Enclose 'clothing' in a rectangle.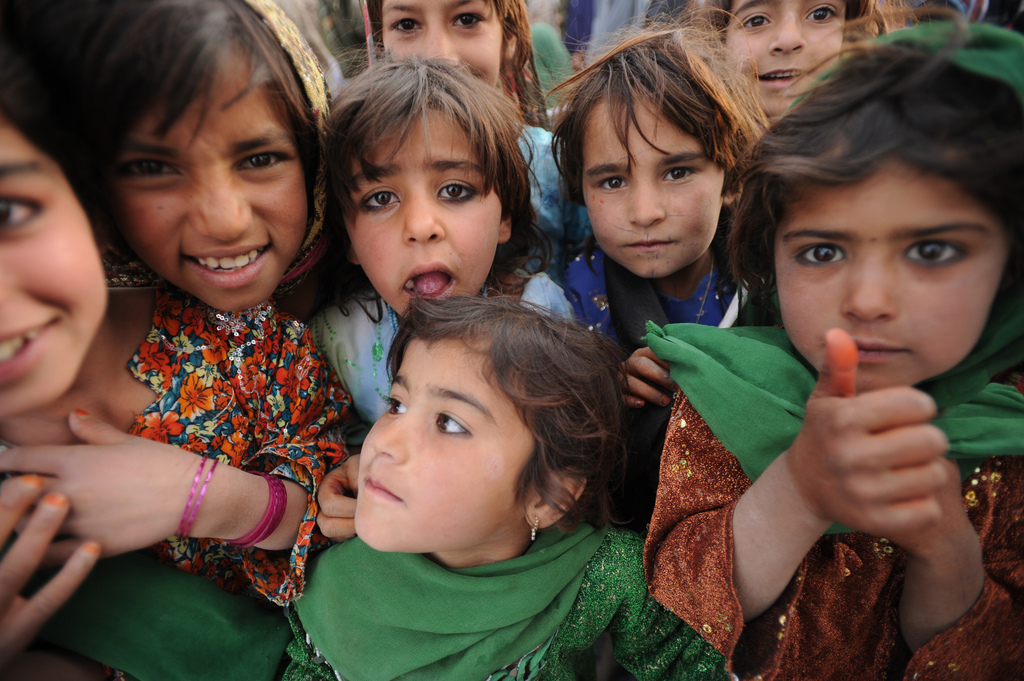
301, 258, 580, 431.
